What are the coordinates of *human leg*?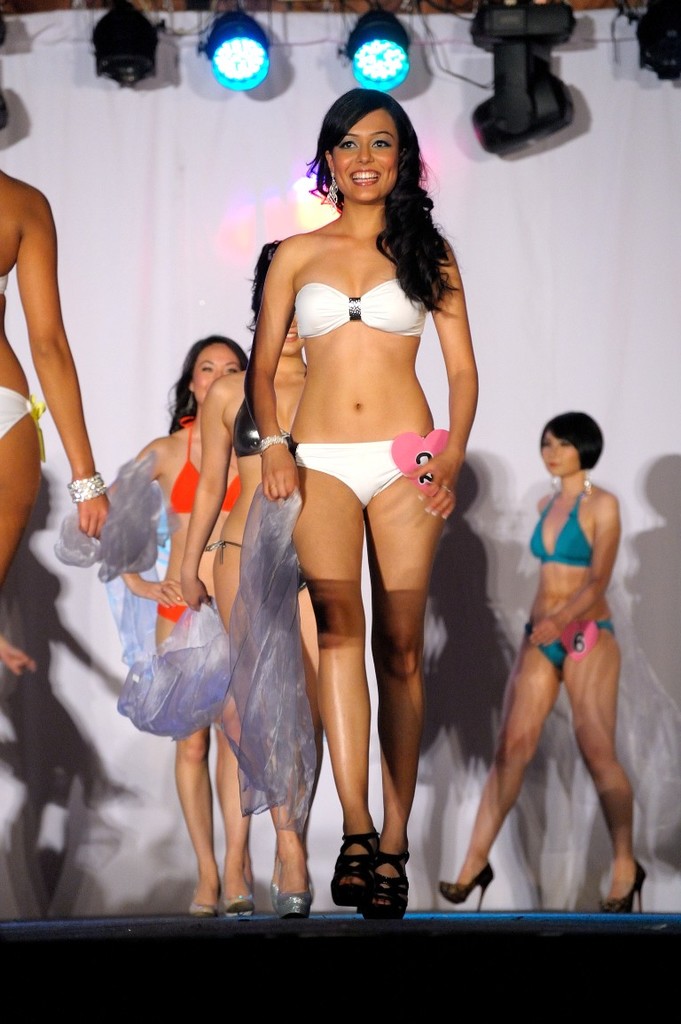
162/608/217/915.
